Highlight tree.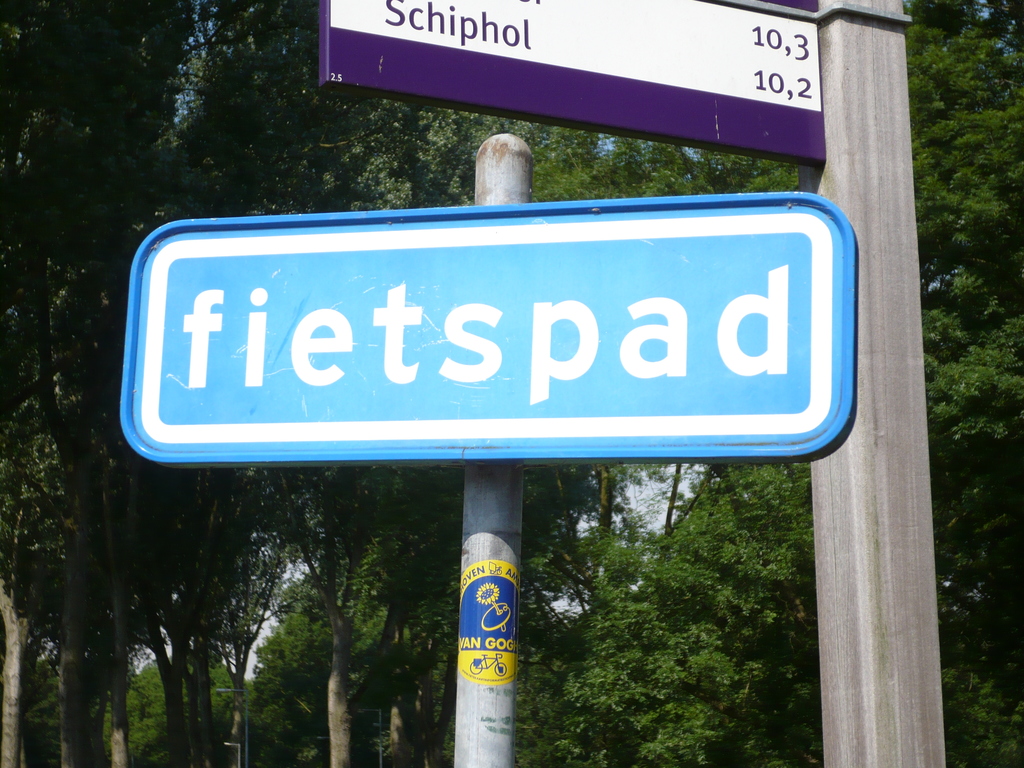
Highlighted region: 0/0/799/767.
